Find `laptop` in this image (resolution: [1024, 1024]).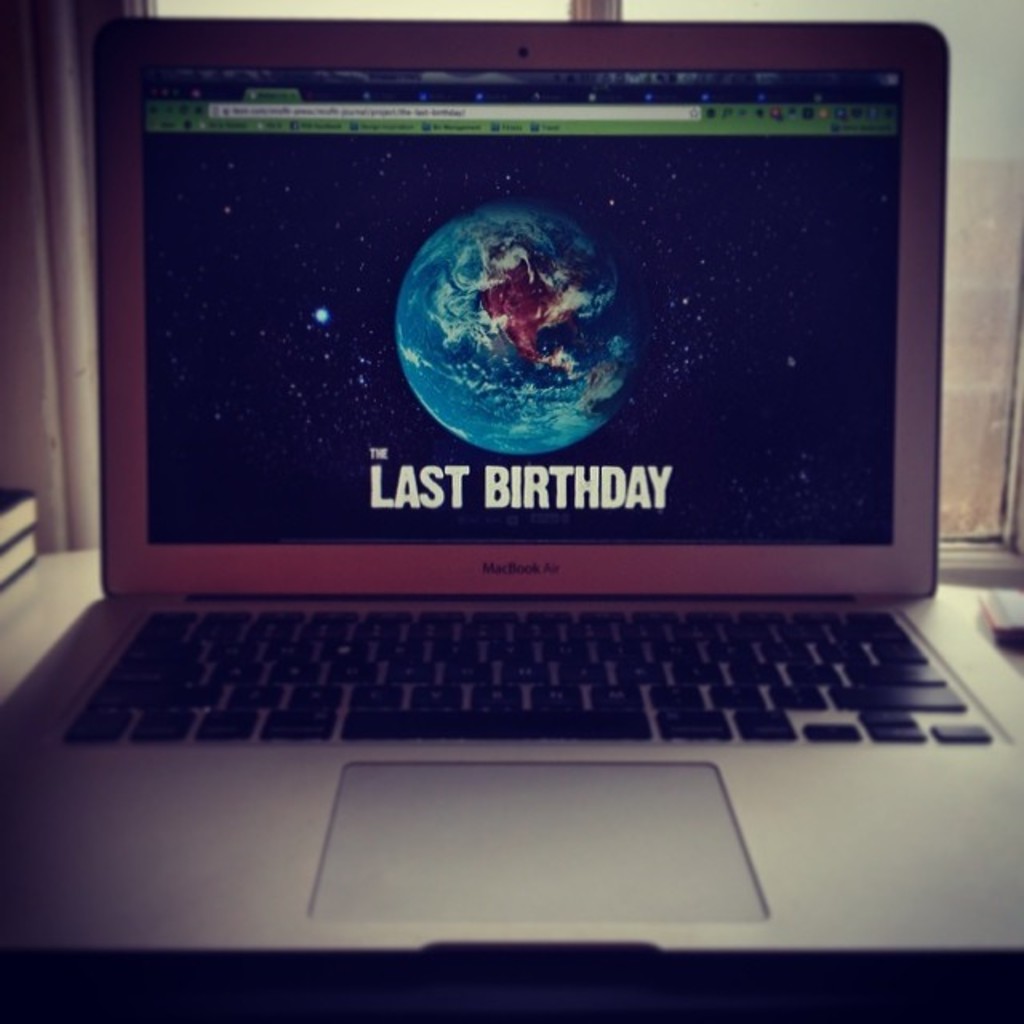
[2, 19, 1022, 963].
